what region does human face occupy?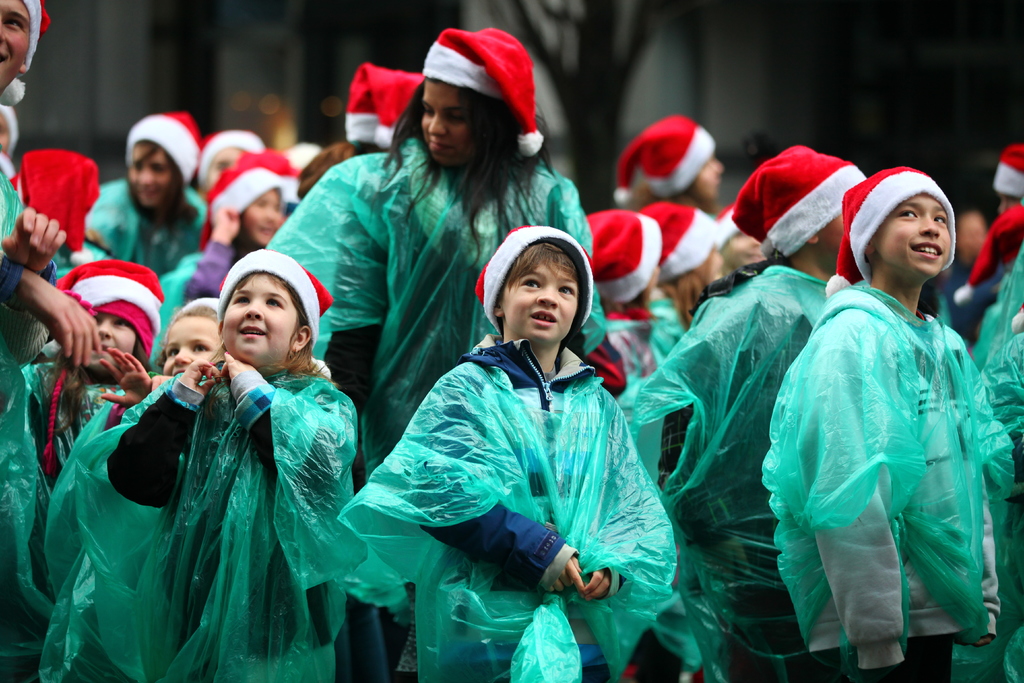
(0,0,33,92).
